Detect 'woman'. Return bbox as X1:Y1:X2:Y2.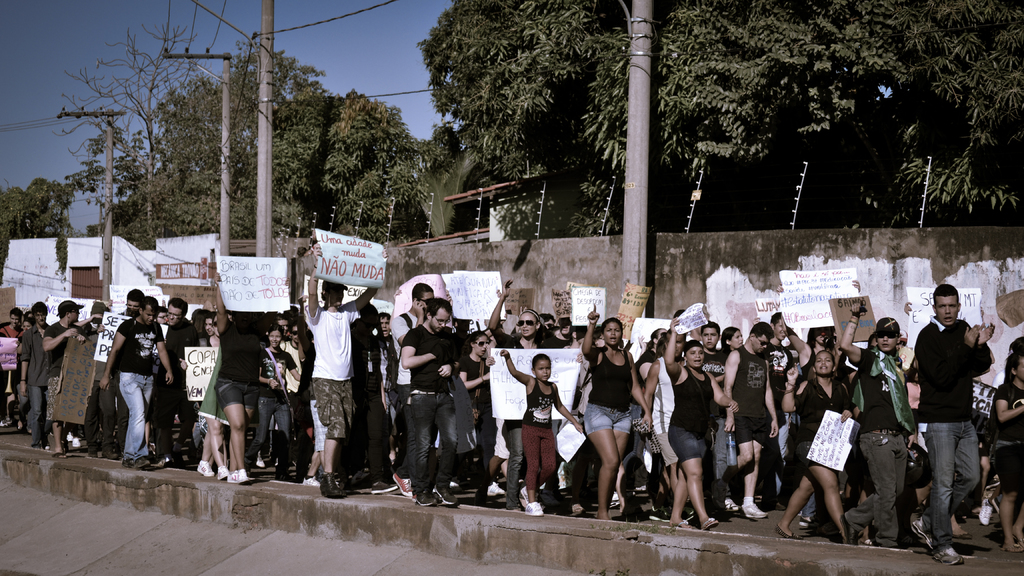
574:303:649:513.
